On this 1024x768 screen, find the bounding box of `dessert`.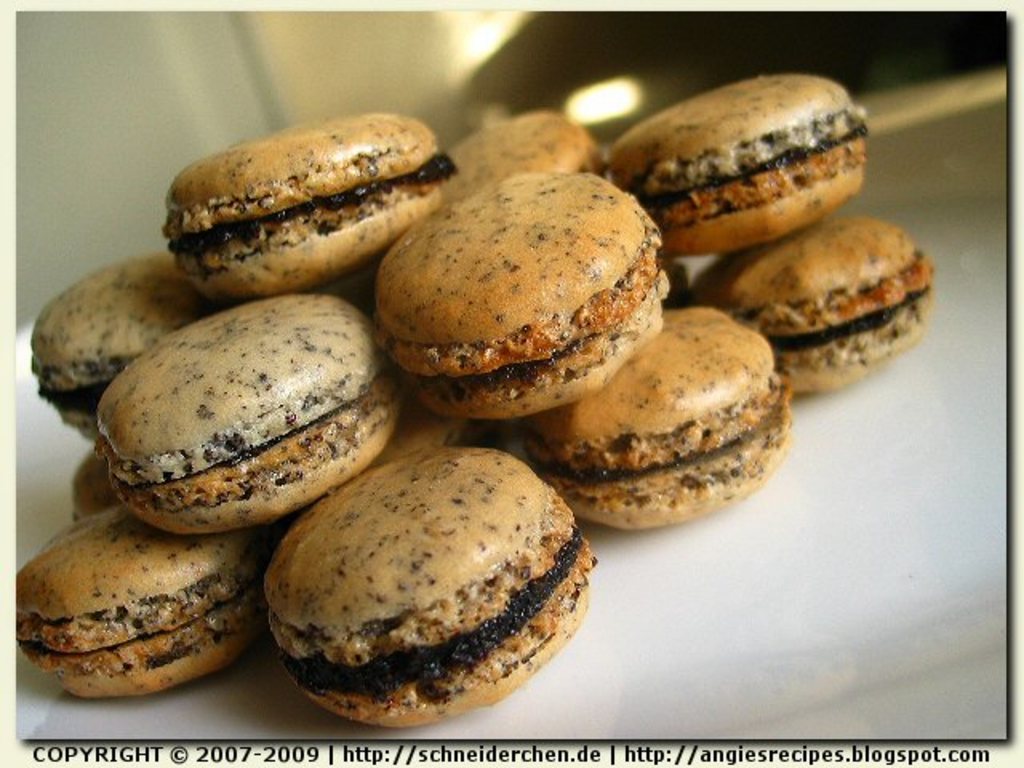
Bounding box: bbox=(432, 107, 618, 200).
